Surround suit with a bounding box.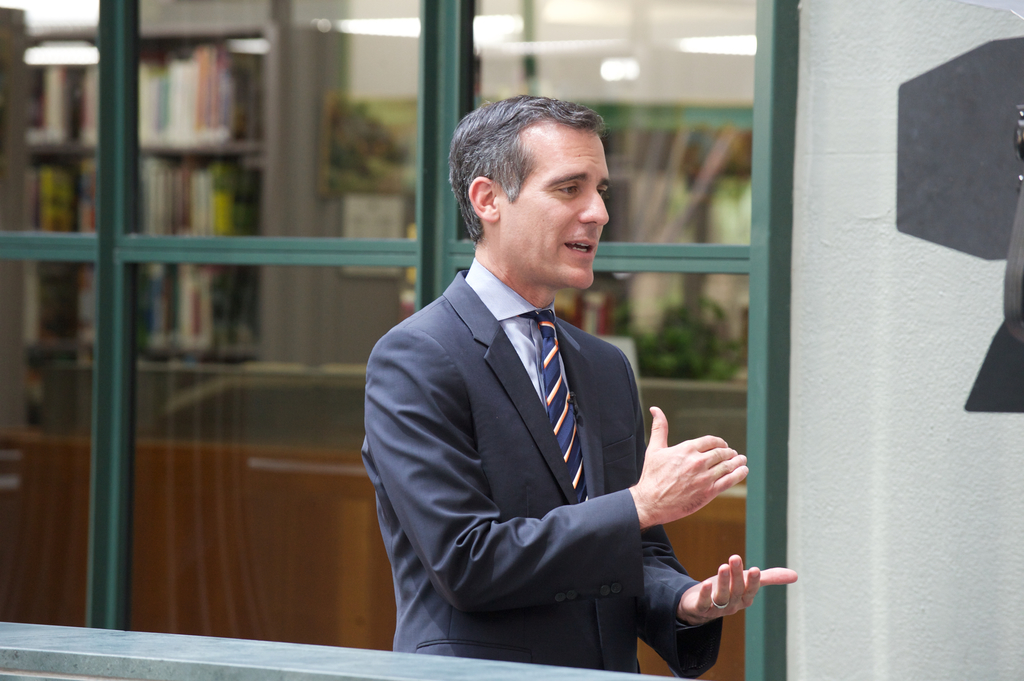
(356, 167, 726, 667).
